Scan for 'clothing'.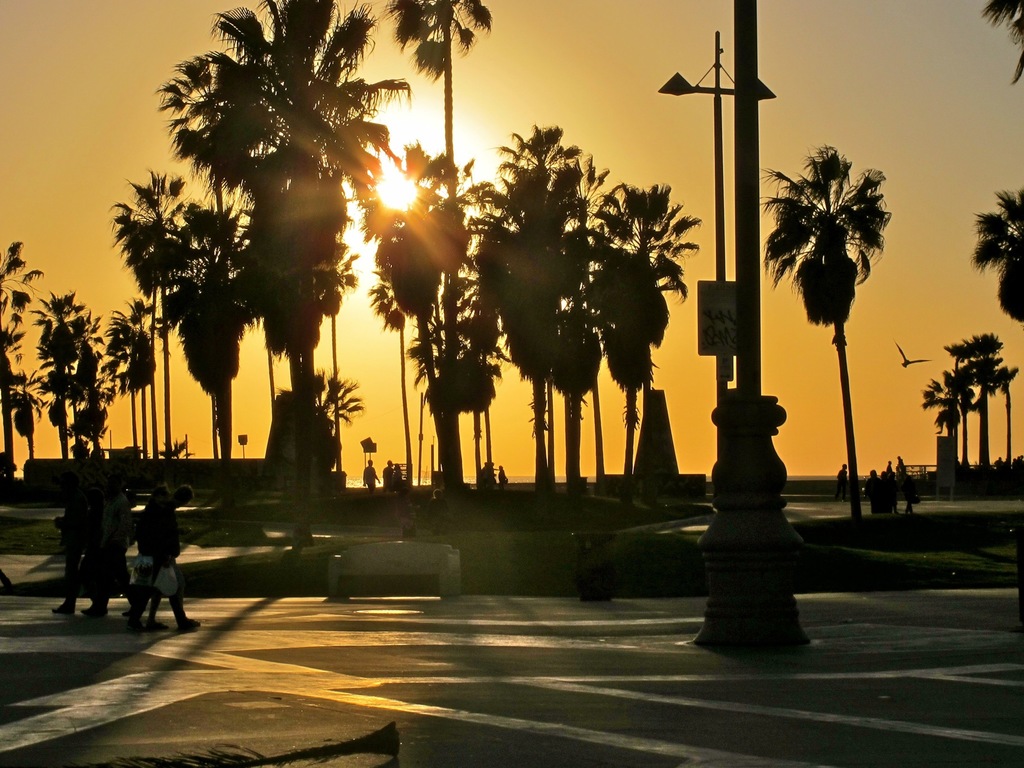
Scan result: (left=500, top=465, right=509, bottom=493).
